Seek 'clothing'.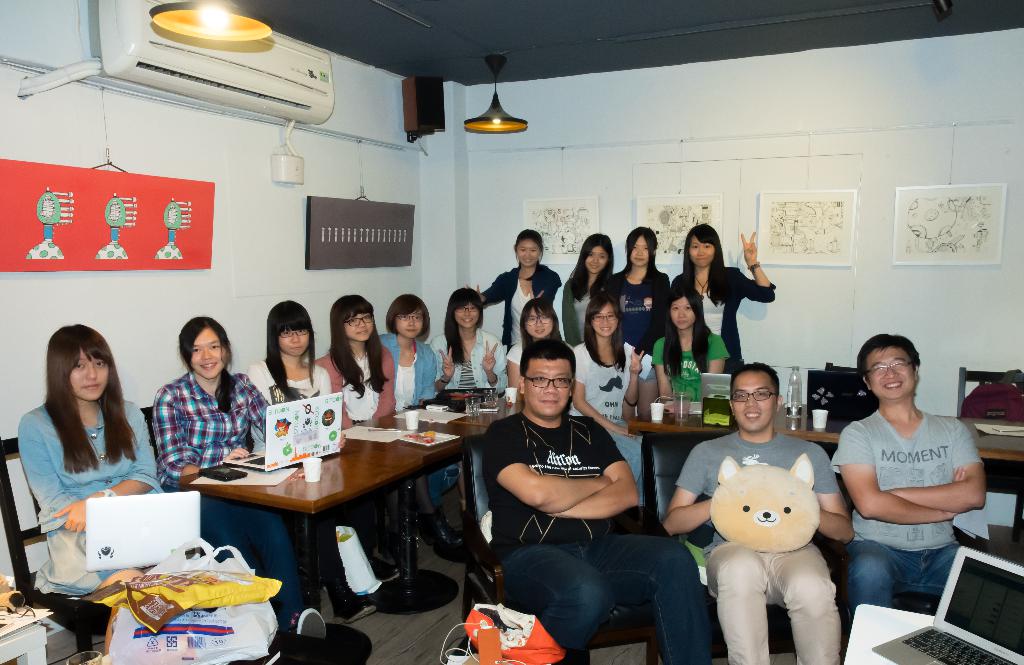
652,326,730,405.
